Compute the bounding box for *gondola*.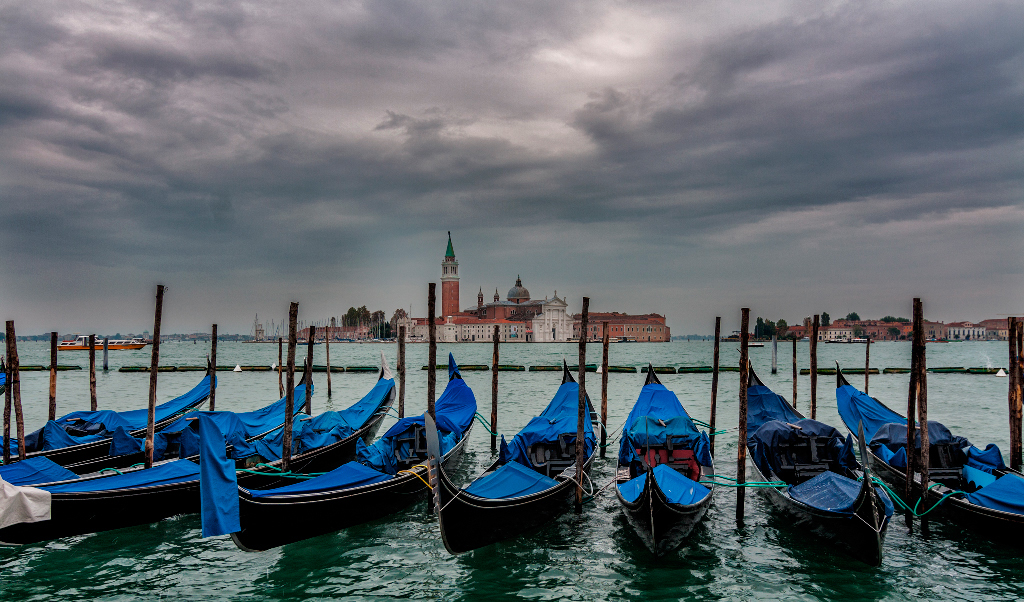
(612, 364, 719, 546).
